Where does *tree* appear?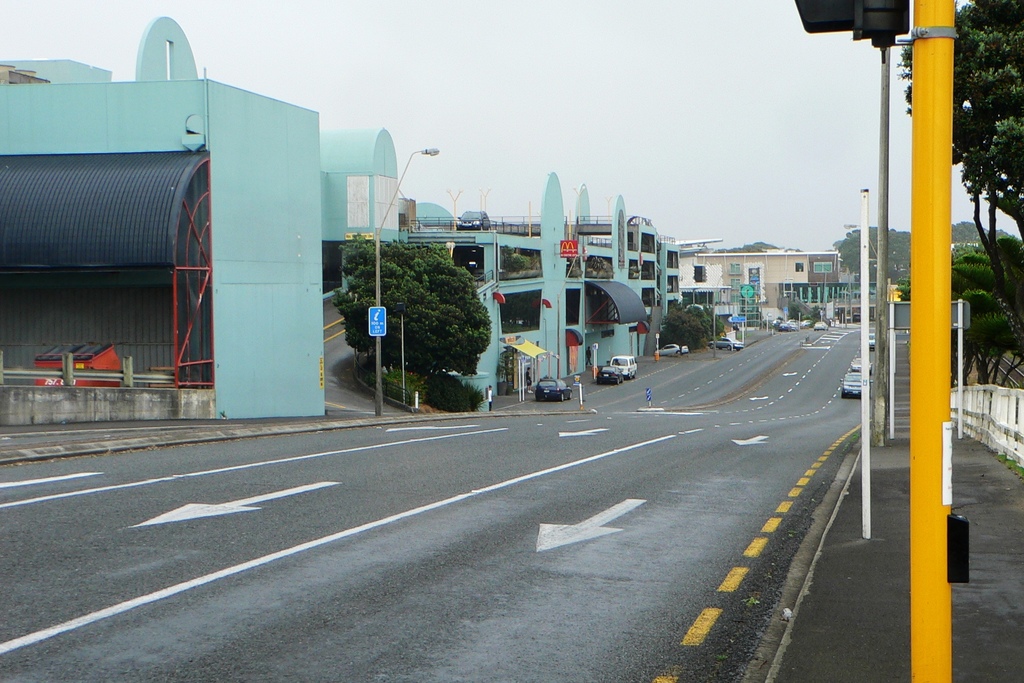
Appears at rect(897, 232, 1023, 391).
